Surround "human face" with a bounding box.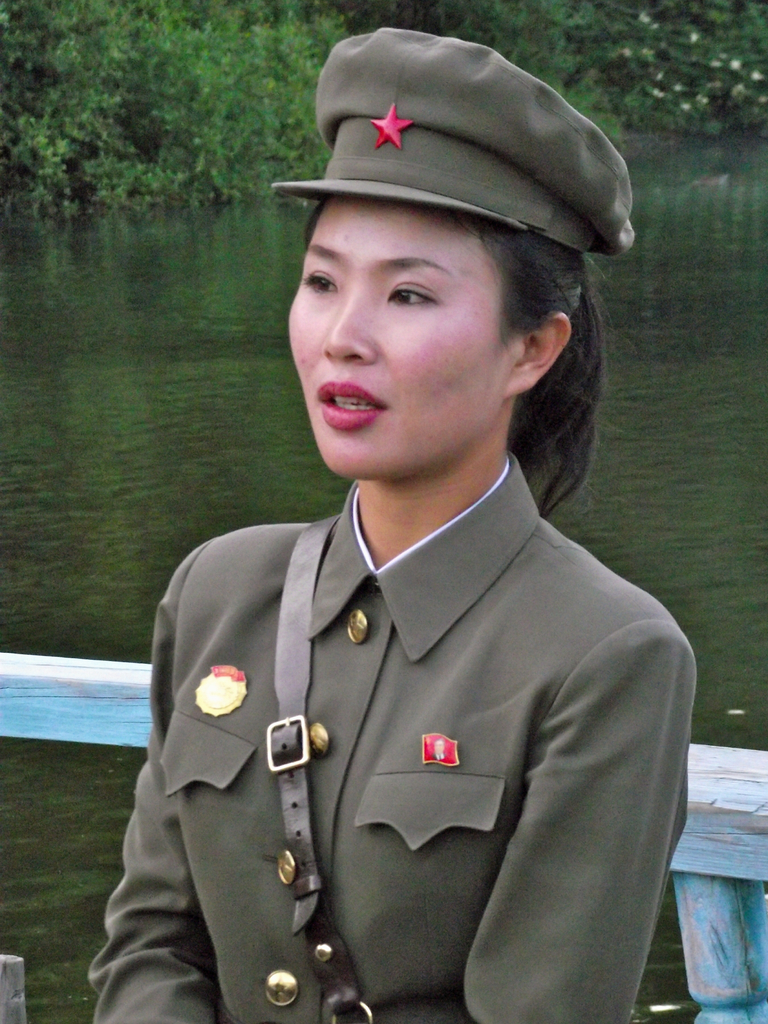
[left=287, top=206, right=499, bottom=479].
